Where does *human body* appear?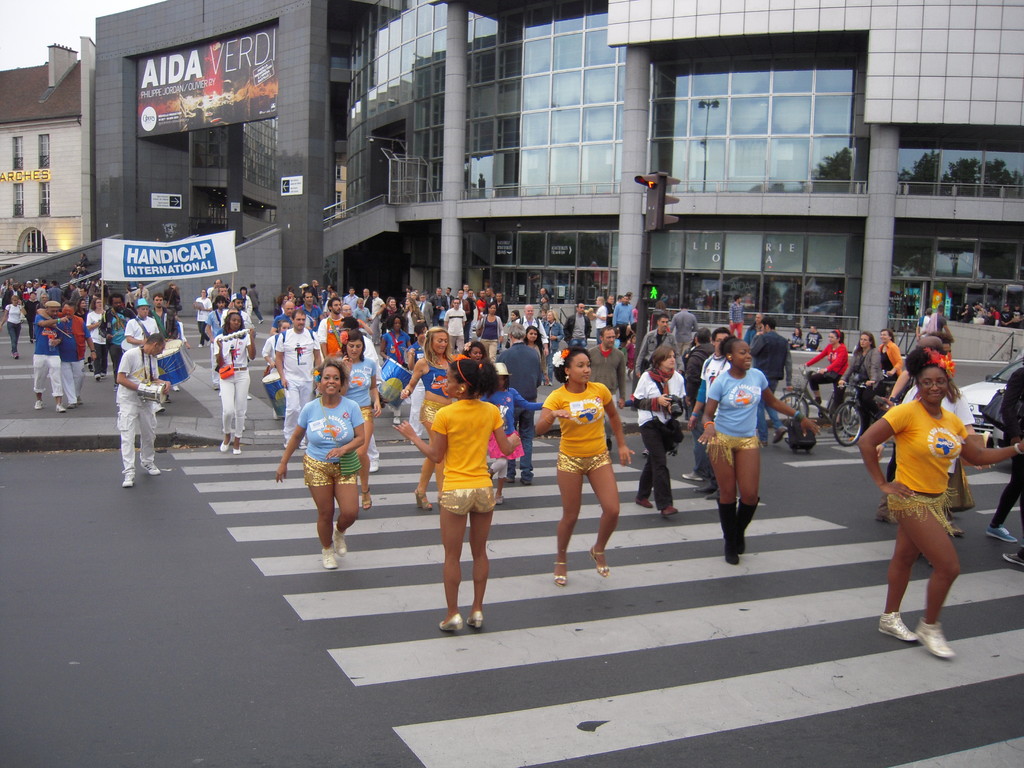
Appears at {"left": 116, "top": 344, "right": 172, "bottom": 488}.
